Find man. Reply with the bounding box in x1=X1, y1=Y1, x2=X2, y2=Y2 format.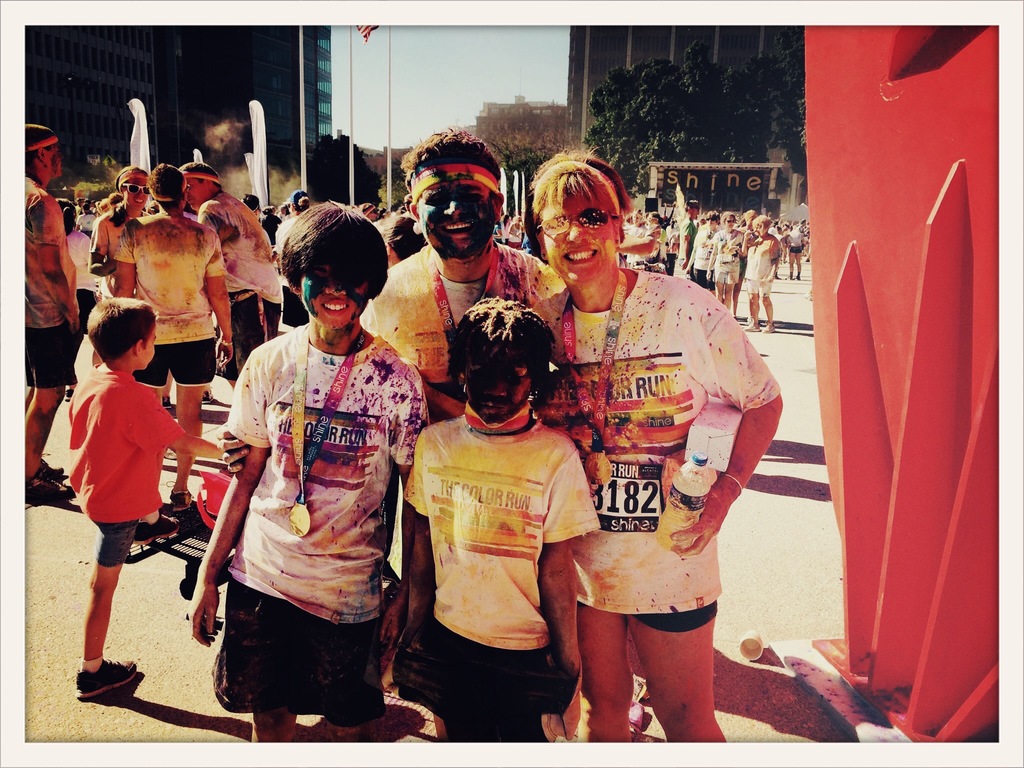
x1=72, y1=195, x2=88, y2=220.
